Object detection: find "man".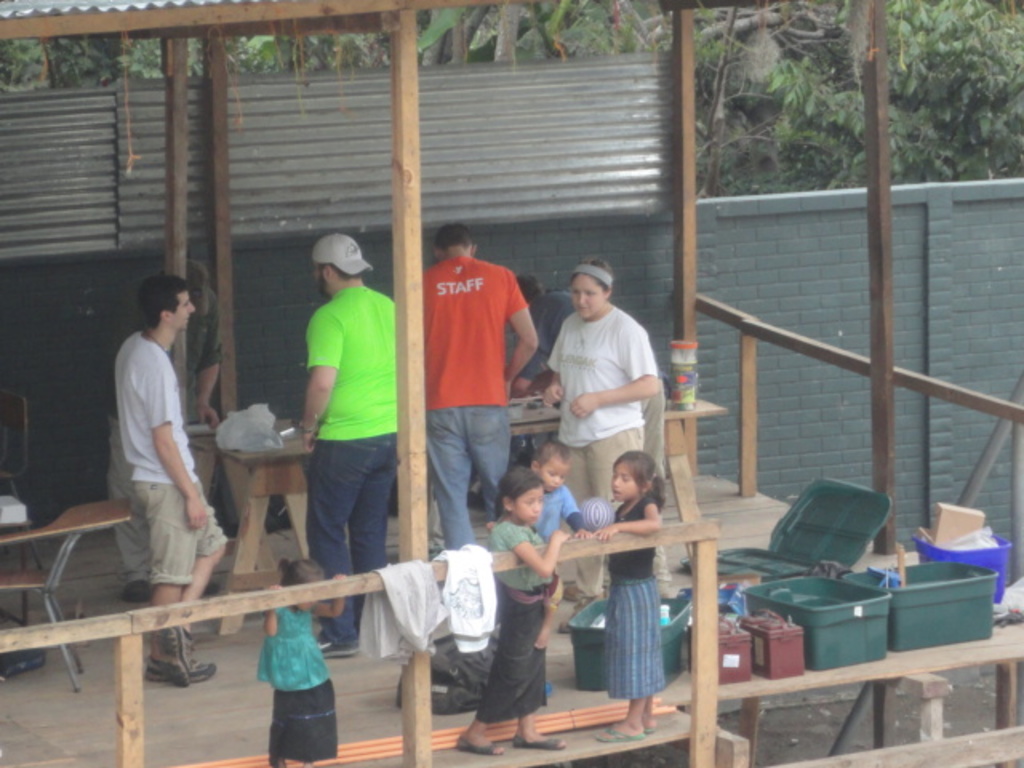
Rect(102, 259, 222, 605).
